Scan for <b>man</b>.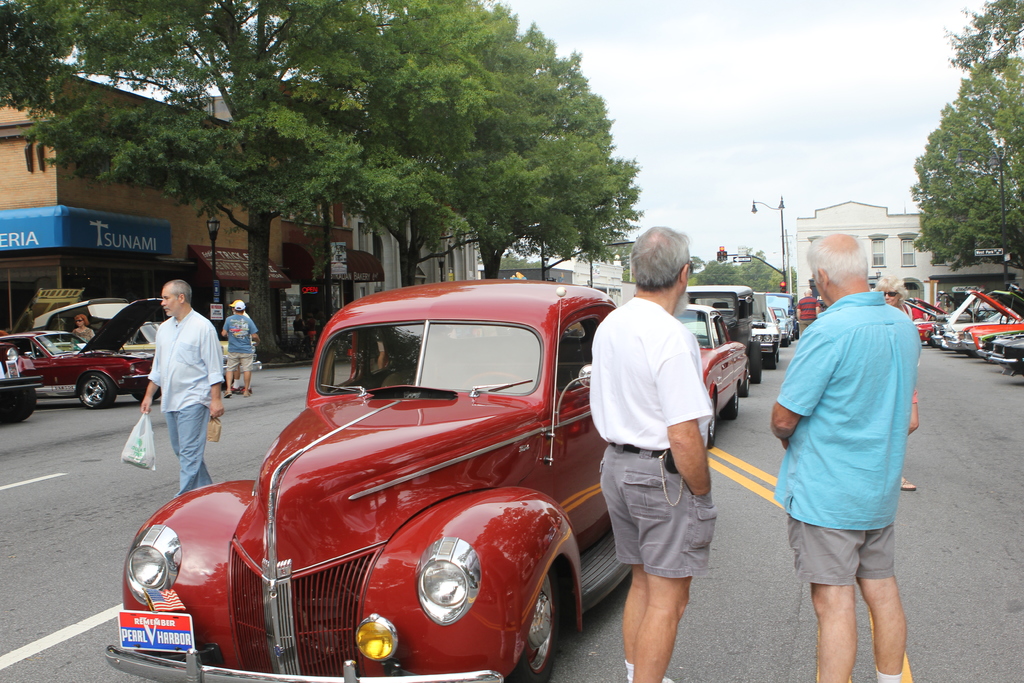
Scan result: [x1=224, y1=298, x2=254, y2=397].
